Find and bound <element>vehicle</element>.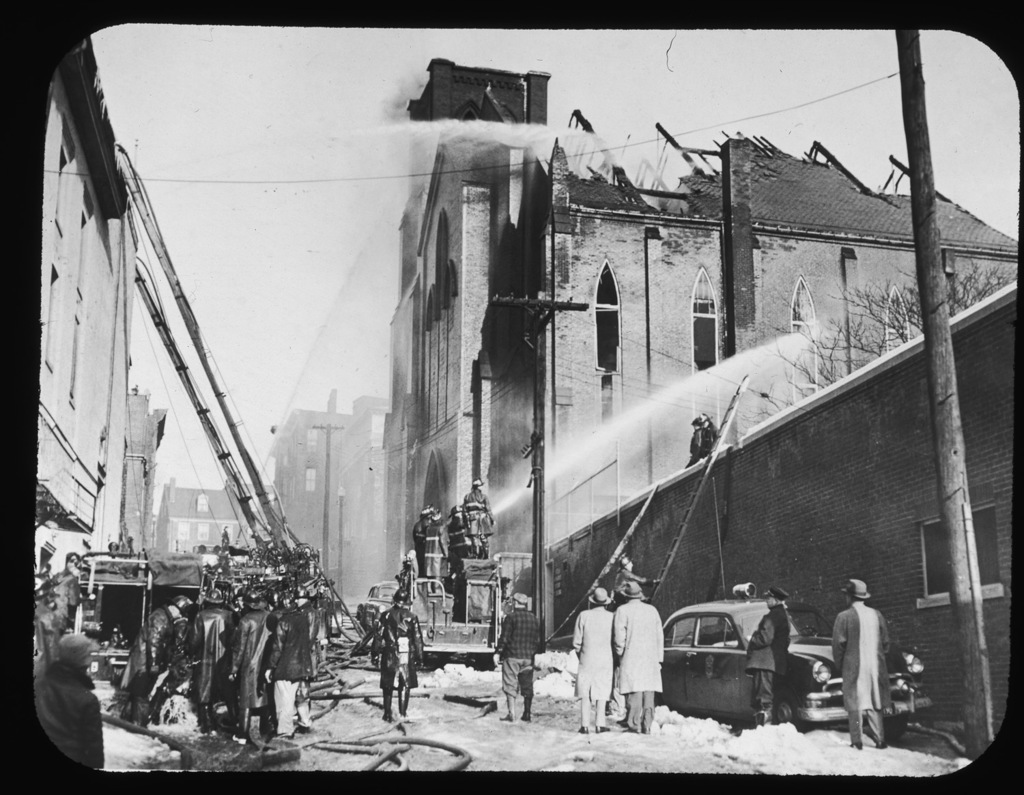
Bound: 393/553/511/665.
